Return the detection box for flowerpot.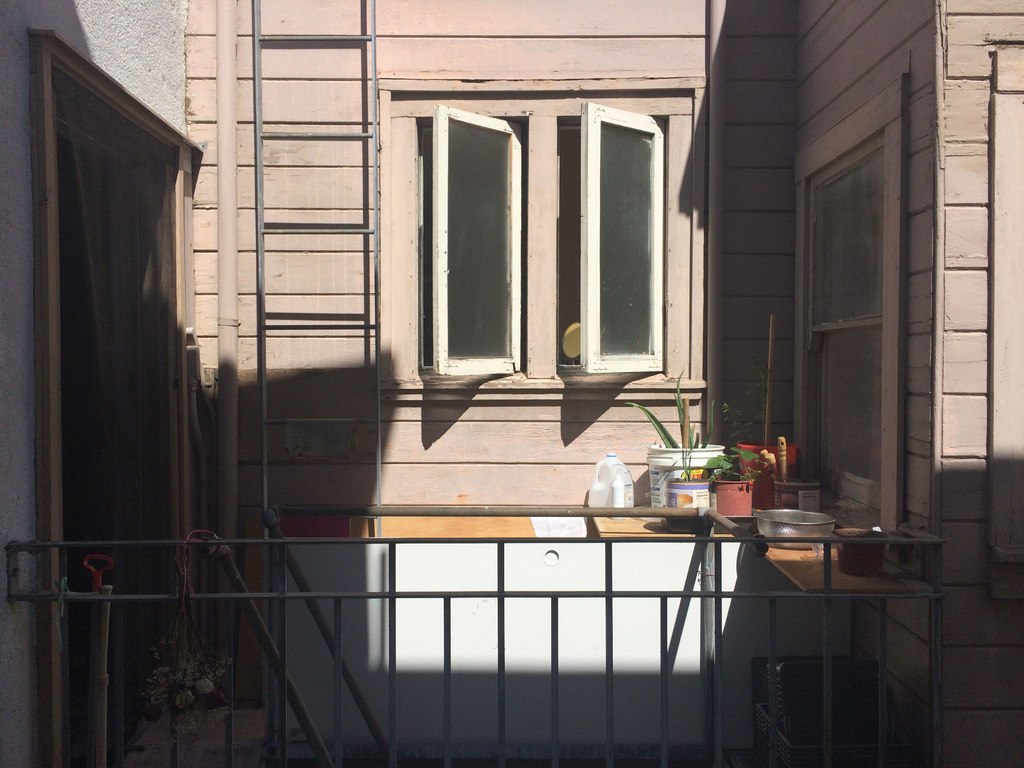
BBox(831, 527, 884, 577).
